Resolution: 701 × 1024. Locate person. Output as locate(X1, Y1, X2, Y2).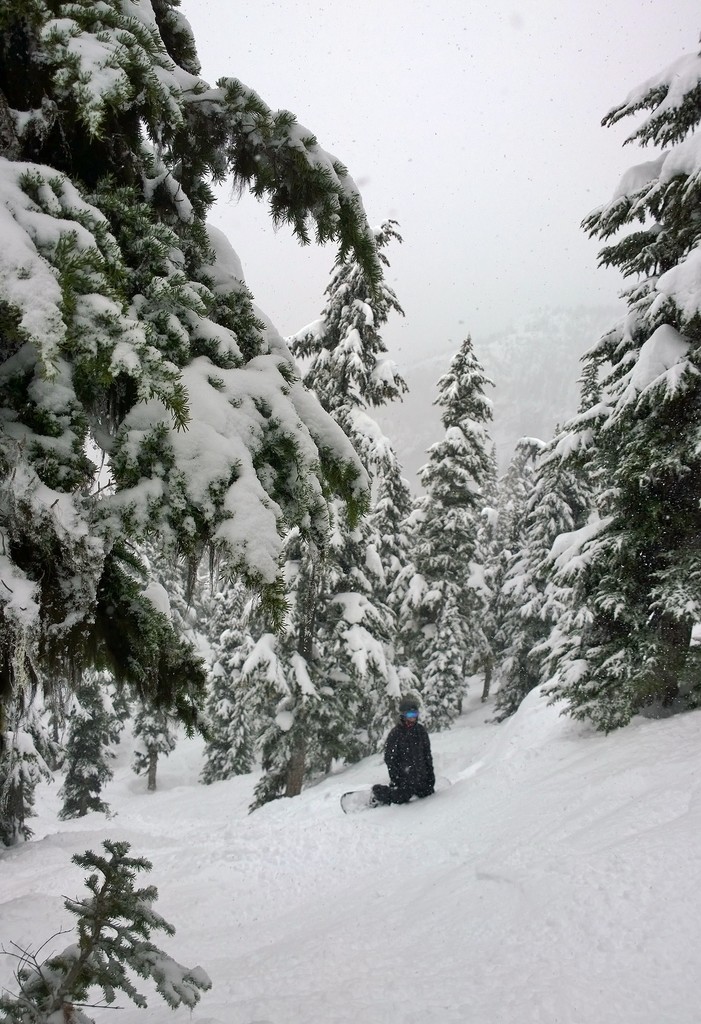
locate(380, 699, 439, 808).
